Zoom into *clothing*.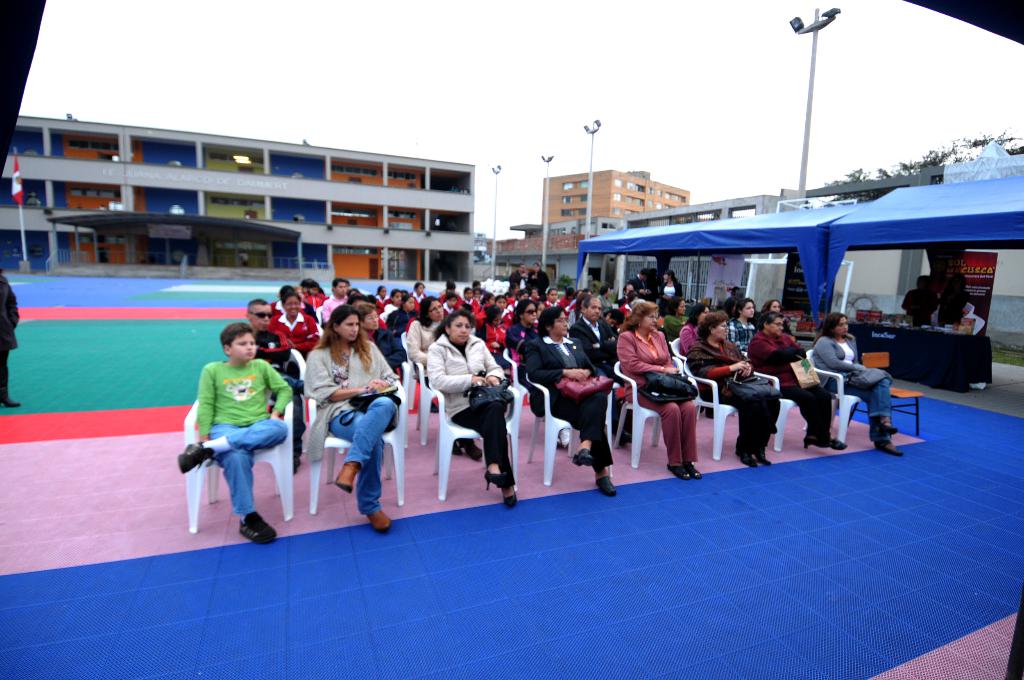
Zoom target: (left=507, top=270, right=522, bottom=289).
